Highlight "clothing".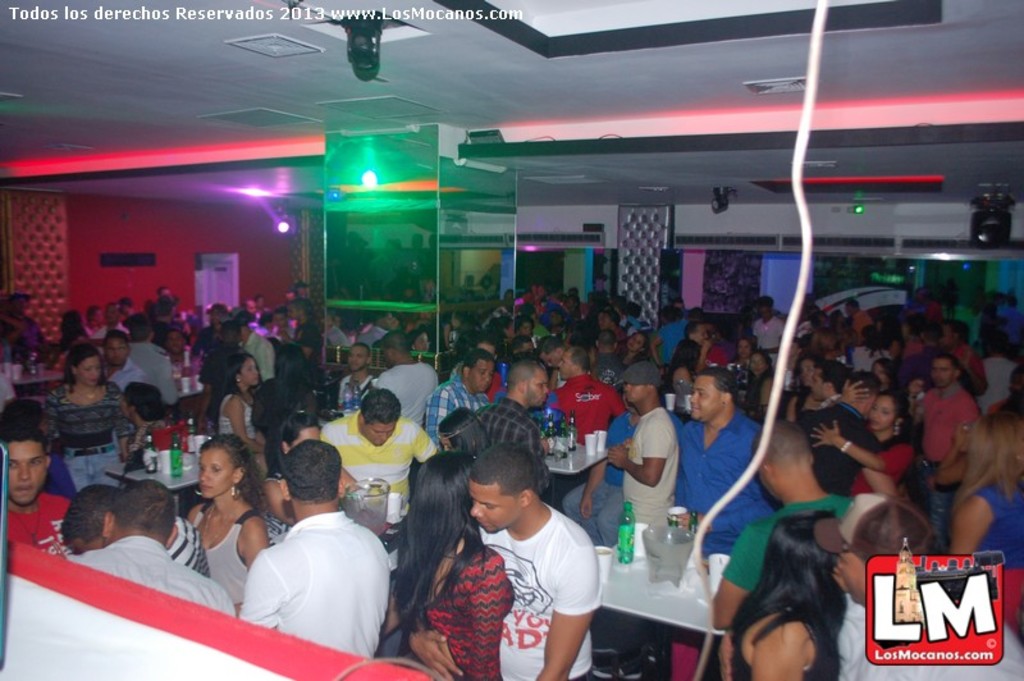
Highlighted region: bbox=(425, 375, 492, 434).
